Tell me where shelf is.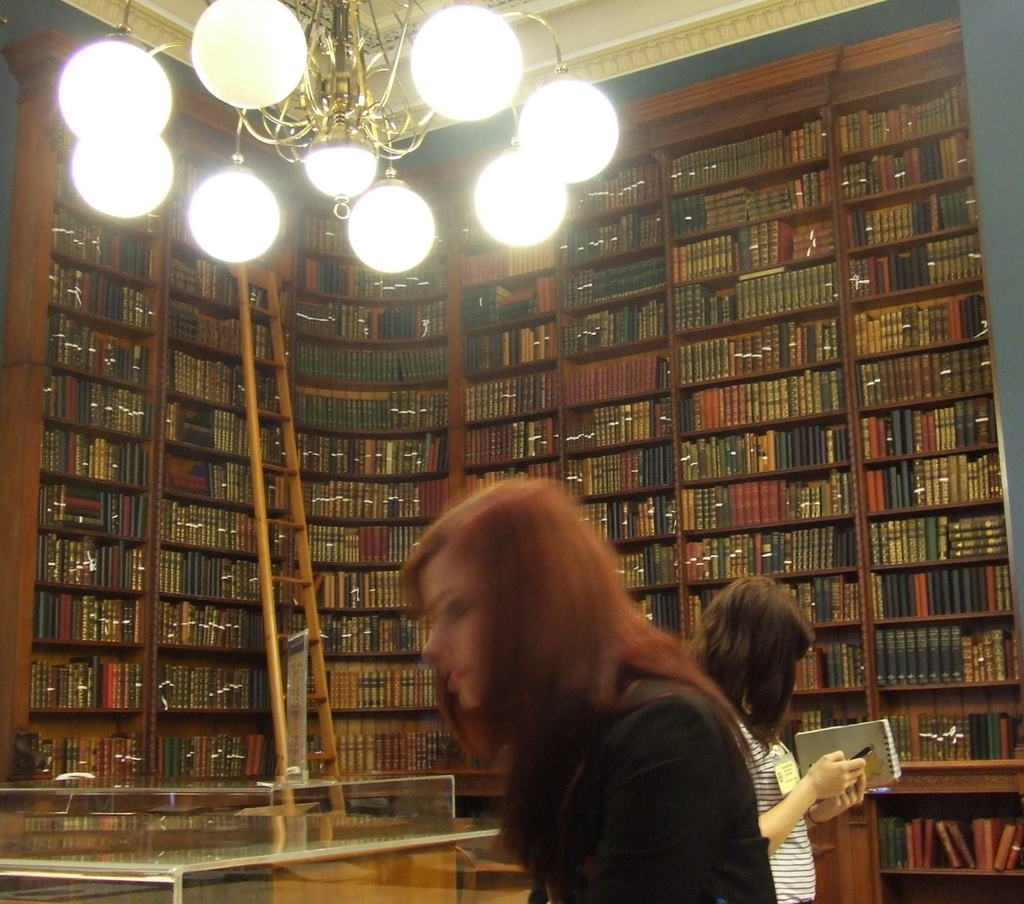
shelf is at Rect(860, 448, 1009, 513).
